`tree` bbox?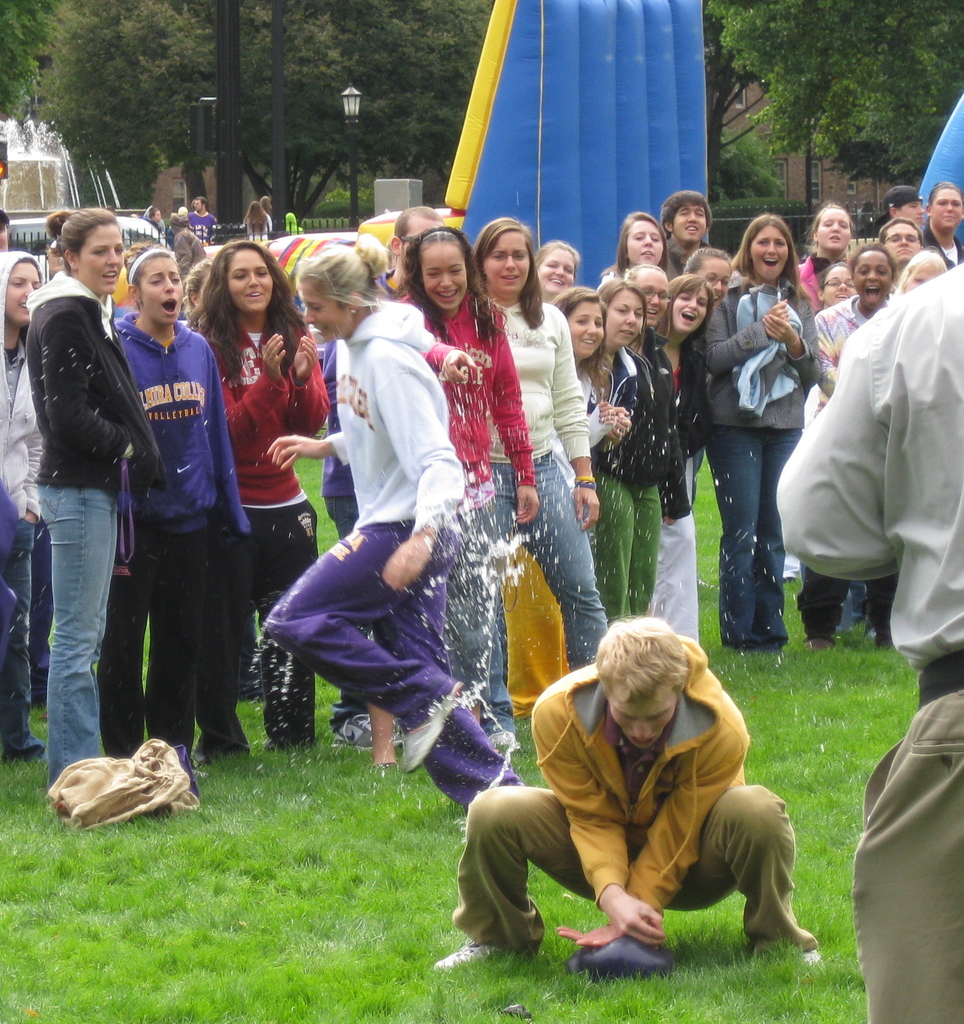
698:0:963:181
